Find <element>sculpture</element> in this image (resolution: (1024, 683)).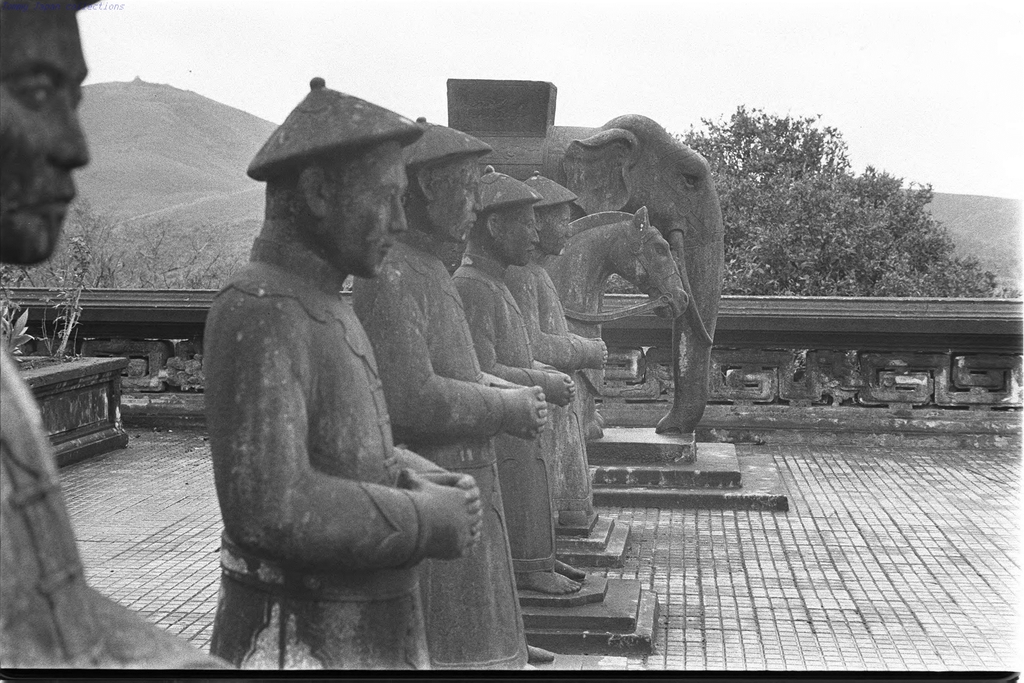
detection(445, 160, 585, 591).
